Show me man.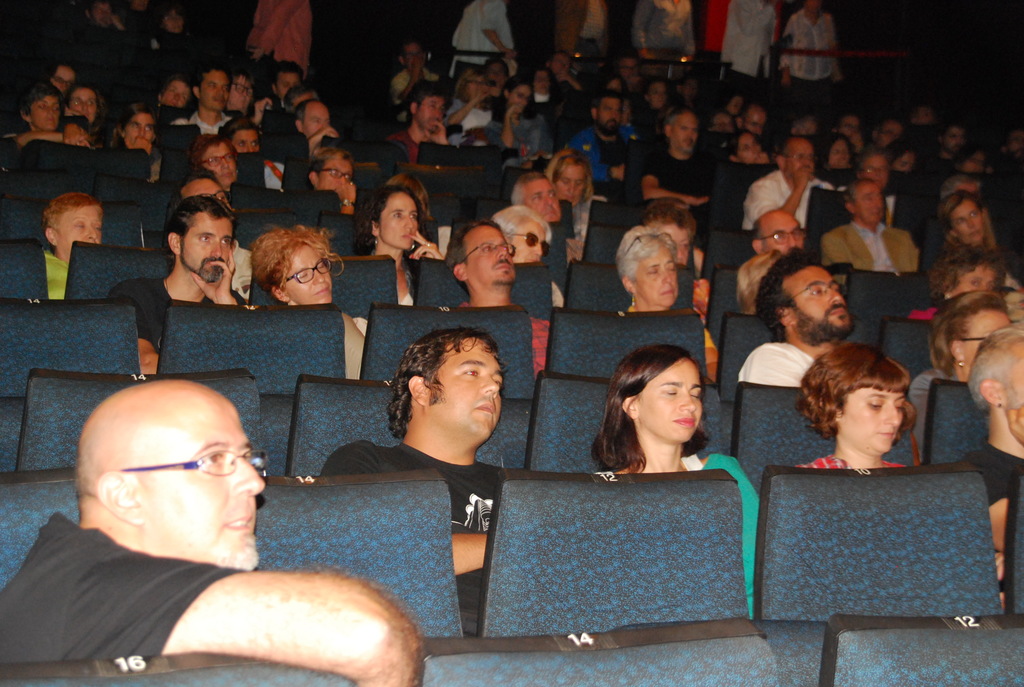
man is here: bbox=[292, 98, 344, 152].
